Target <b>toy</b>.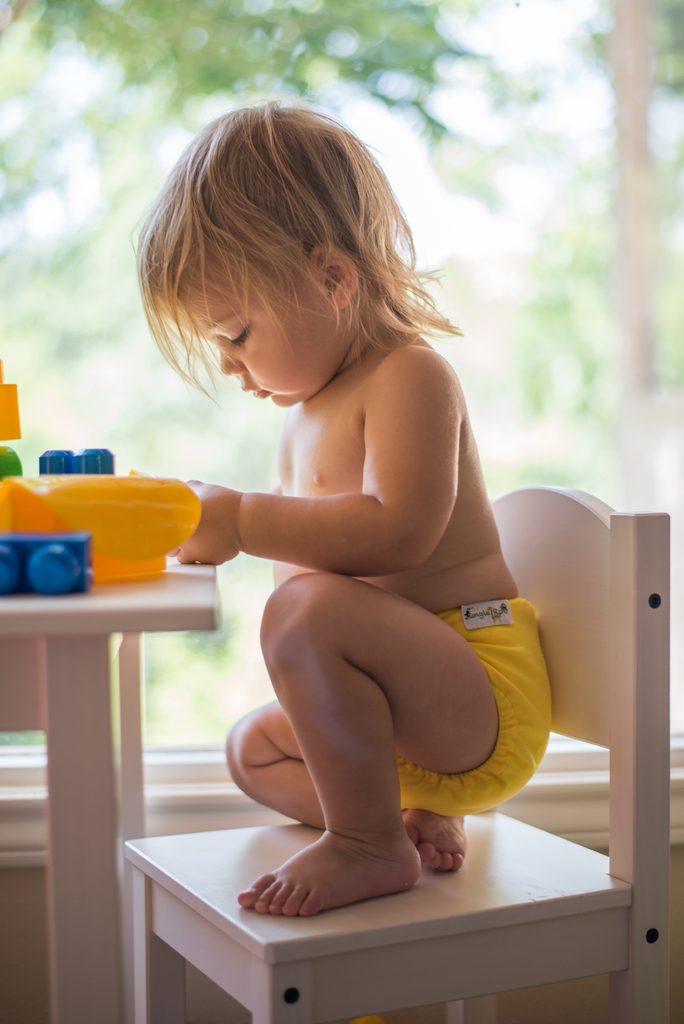
Target region: 42 451 120 468.
